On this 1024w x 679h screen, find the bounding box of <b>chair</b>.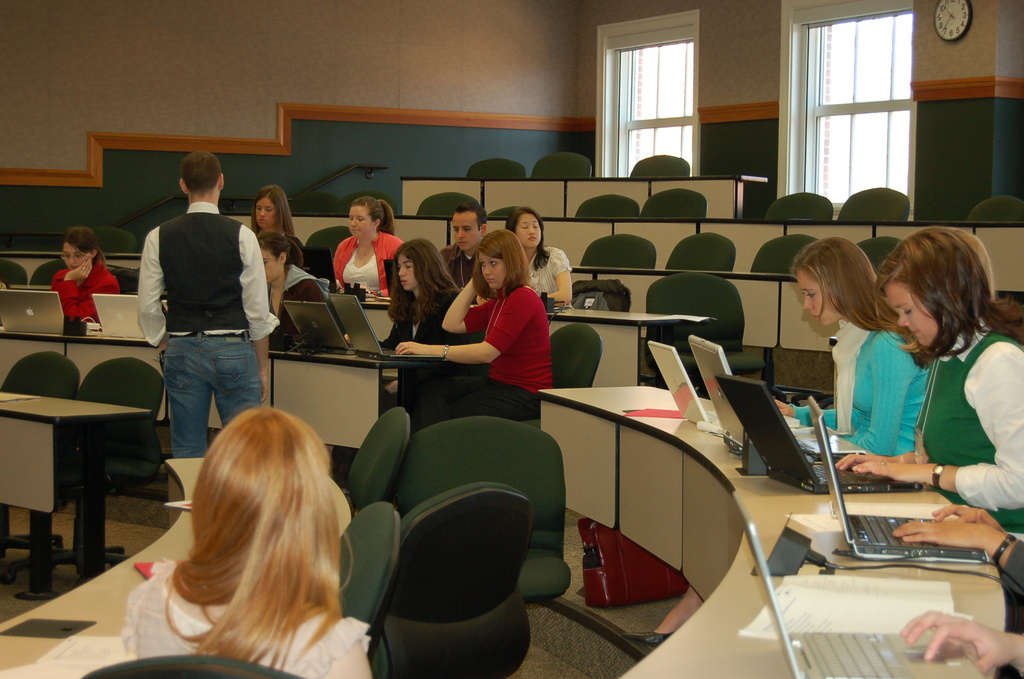
Bounding box: x1=339, y1=502, x2=409, y2=644.
